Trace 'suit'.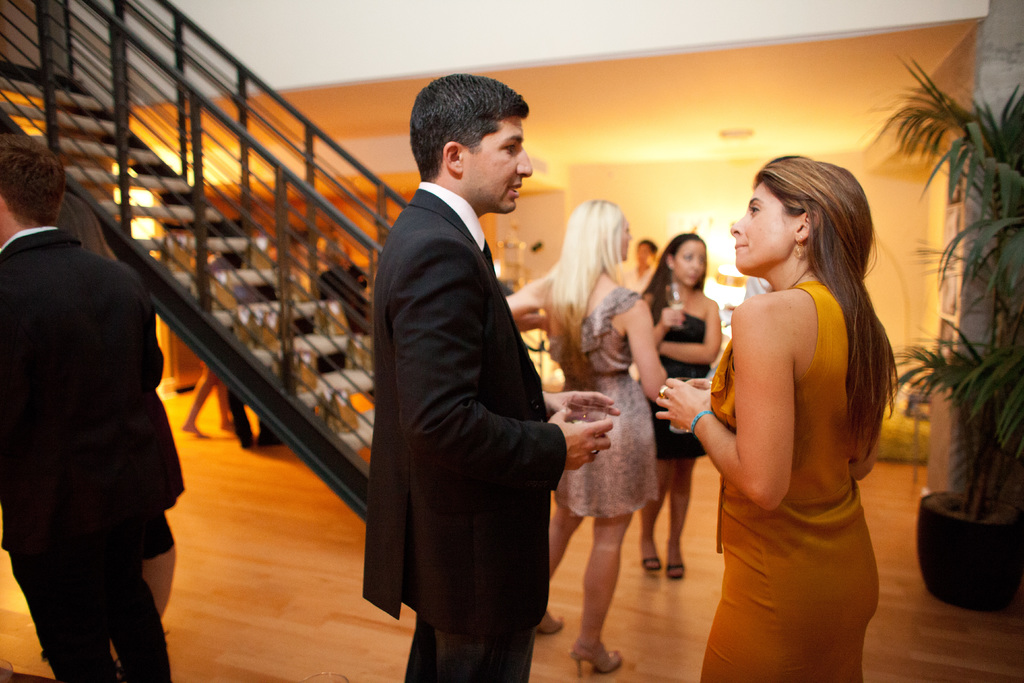
Traced to [354,108,600,662].
